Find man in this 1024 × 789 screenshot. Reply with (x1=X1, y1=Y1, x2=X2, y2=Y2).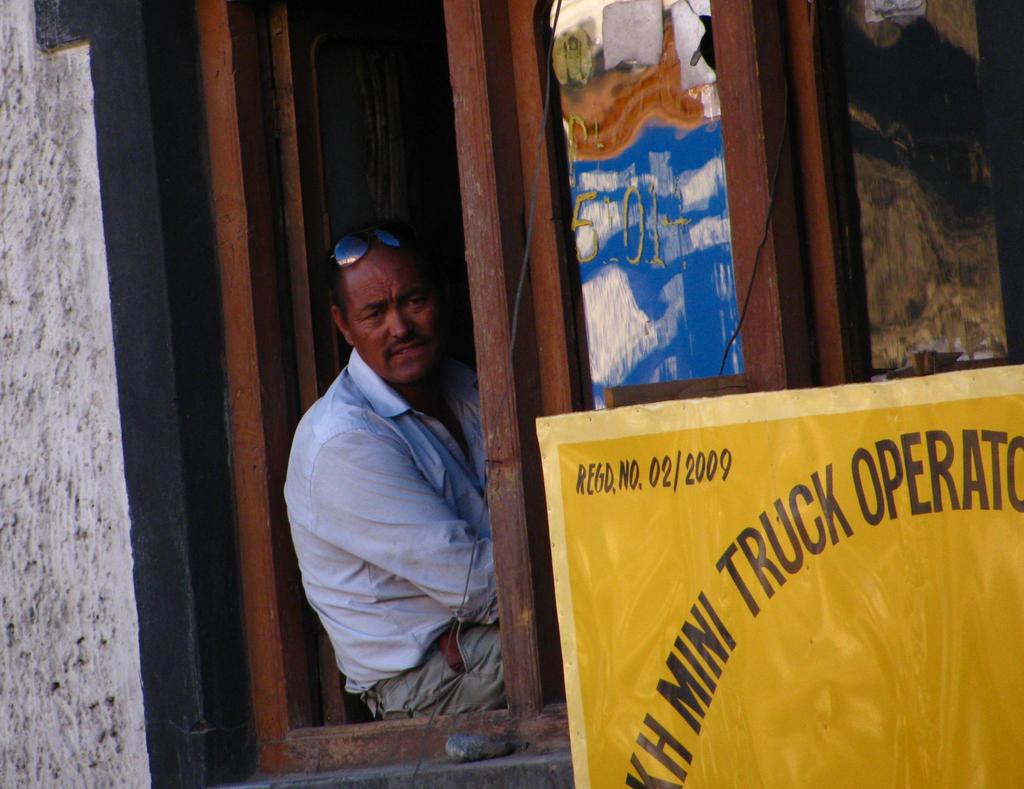
(x1=282, y1=217, x2=515, y2=724).
